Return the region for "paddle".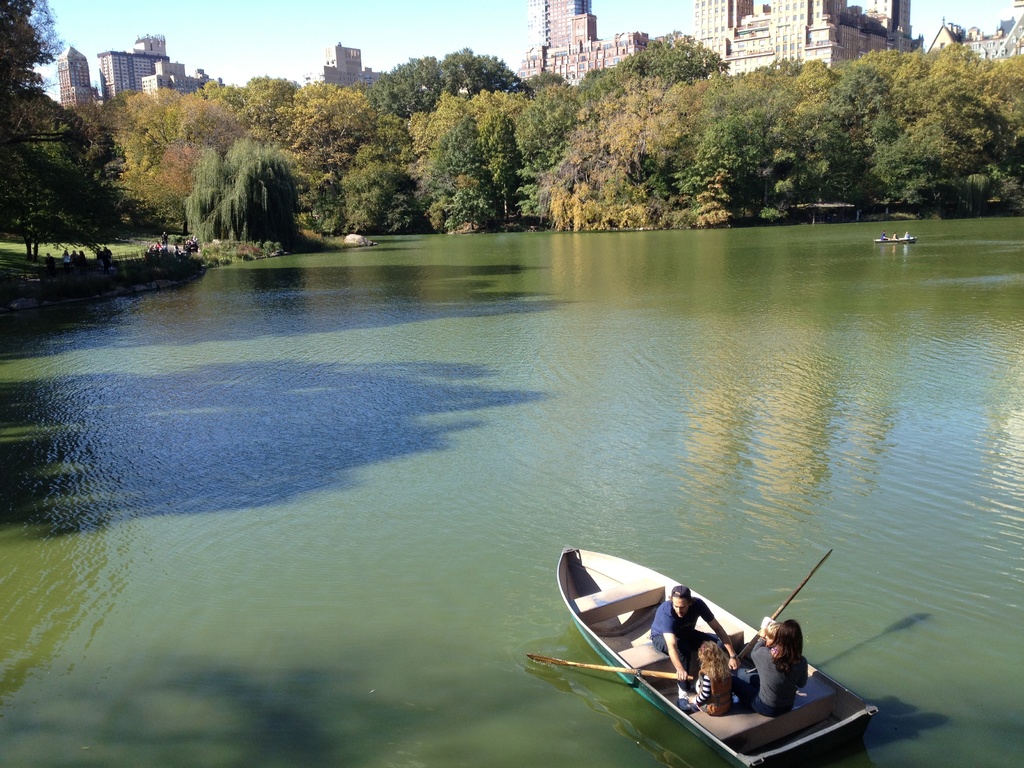
rect(739, 548, 832, 662).
